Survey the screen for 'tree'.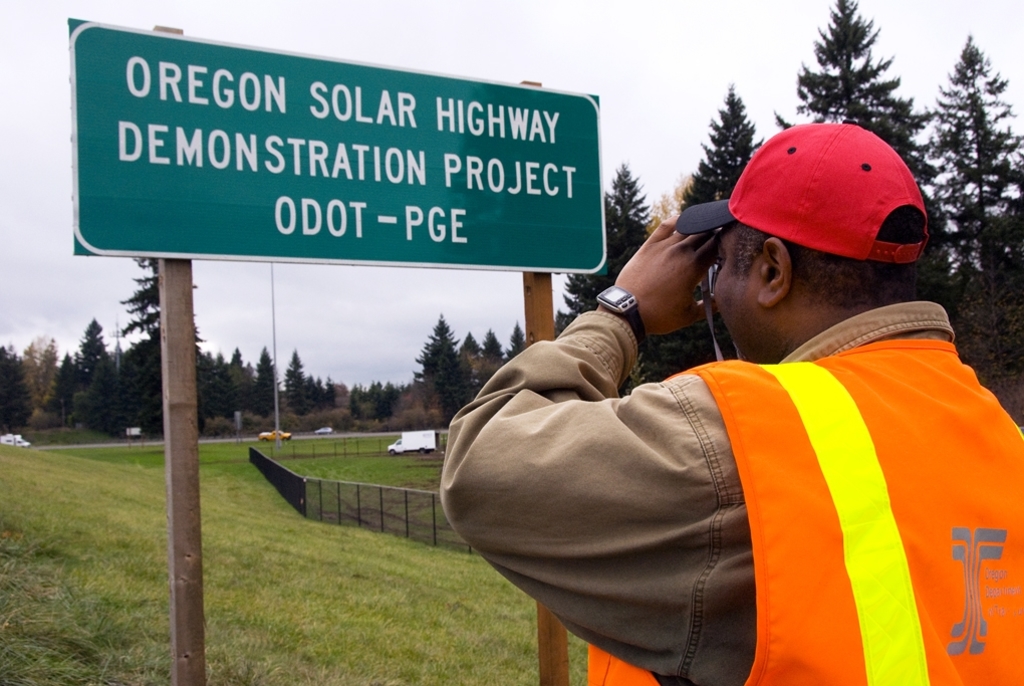
Survey found: locate(931, 25, 1019, 284).
